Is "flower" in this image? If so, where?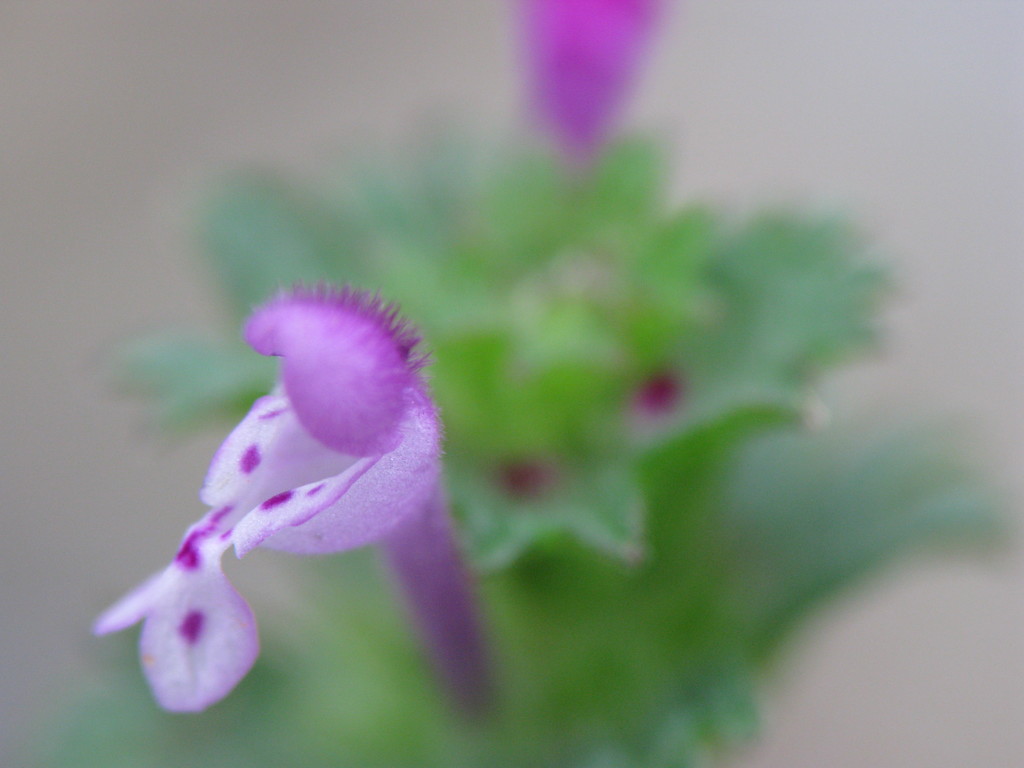
Yes, at <box>503,0,680,182</box>.
